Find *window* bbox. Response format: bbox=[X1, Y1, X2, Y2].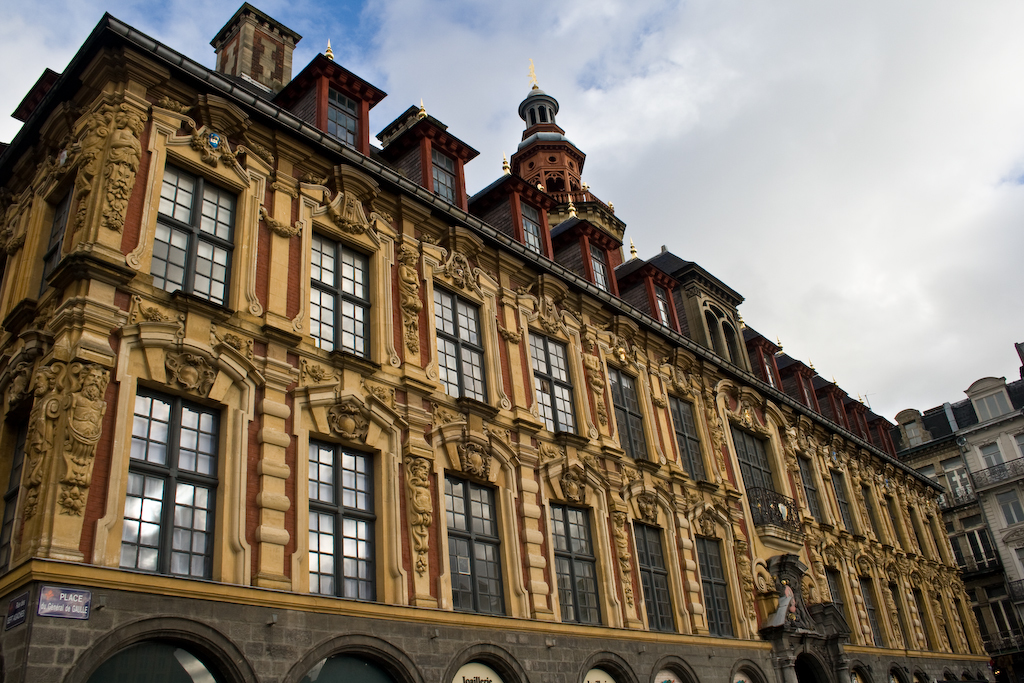
bbox=[996, 598, 1023, 654].
